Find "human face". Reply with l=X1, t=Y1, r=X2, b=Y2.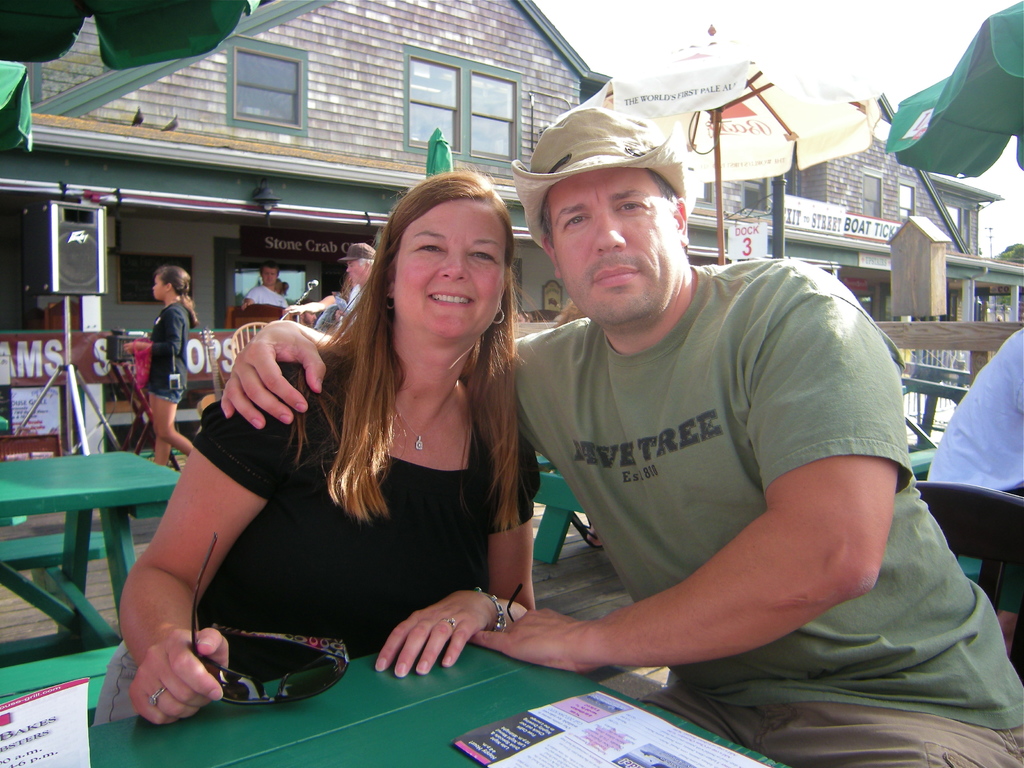
l=345, t=258, r=365, b=285.
